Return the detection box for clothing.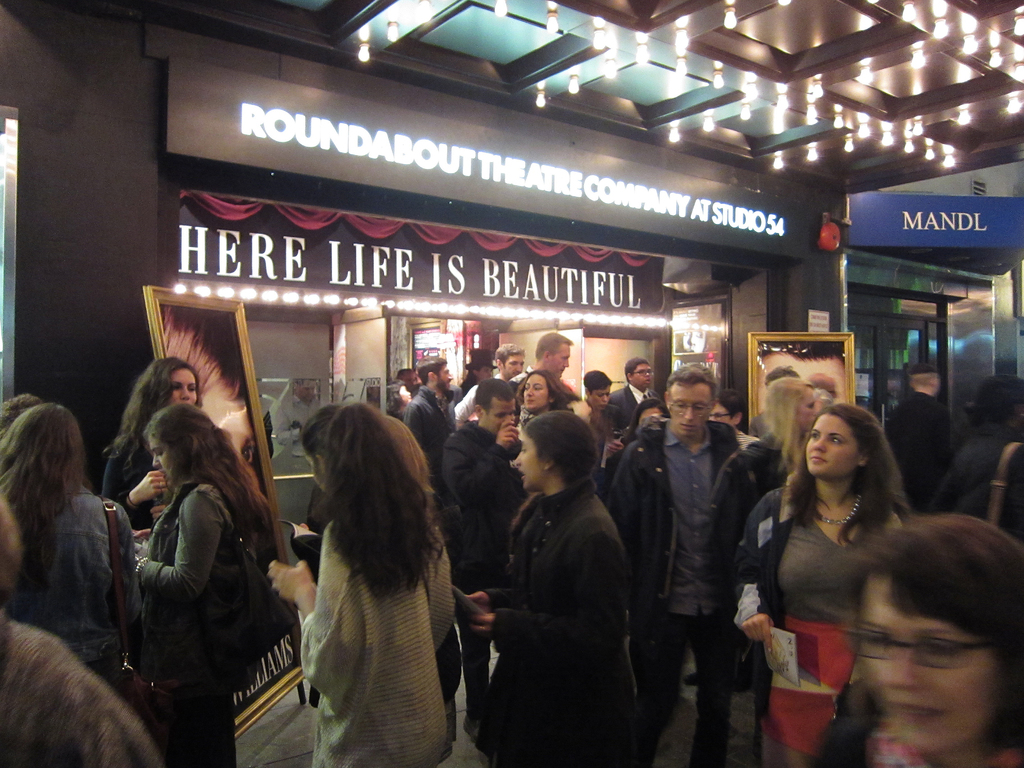
(x1=115, y1=486, x2=260, y2=701).
